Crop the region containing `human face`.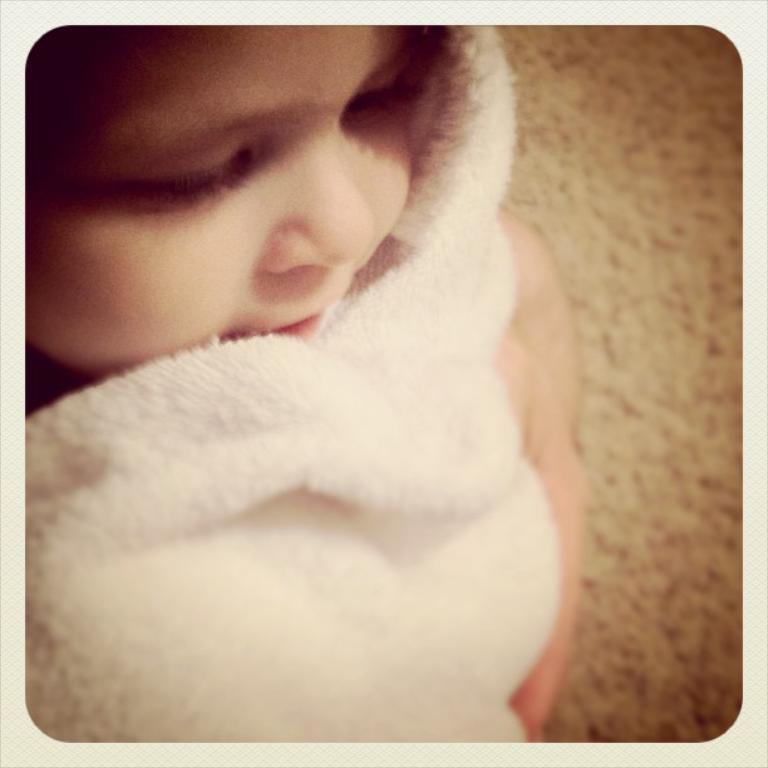
Crop region: 23, 30, 409, 370.
